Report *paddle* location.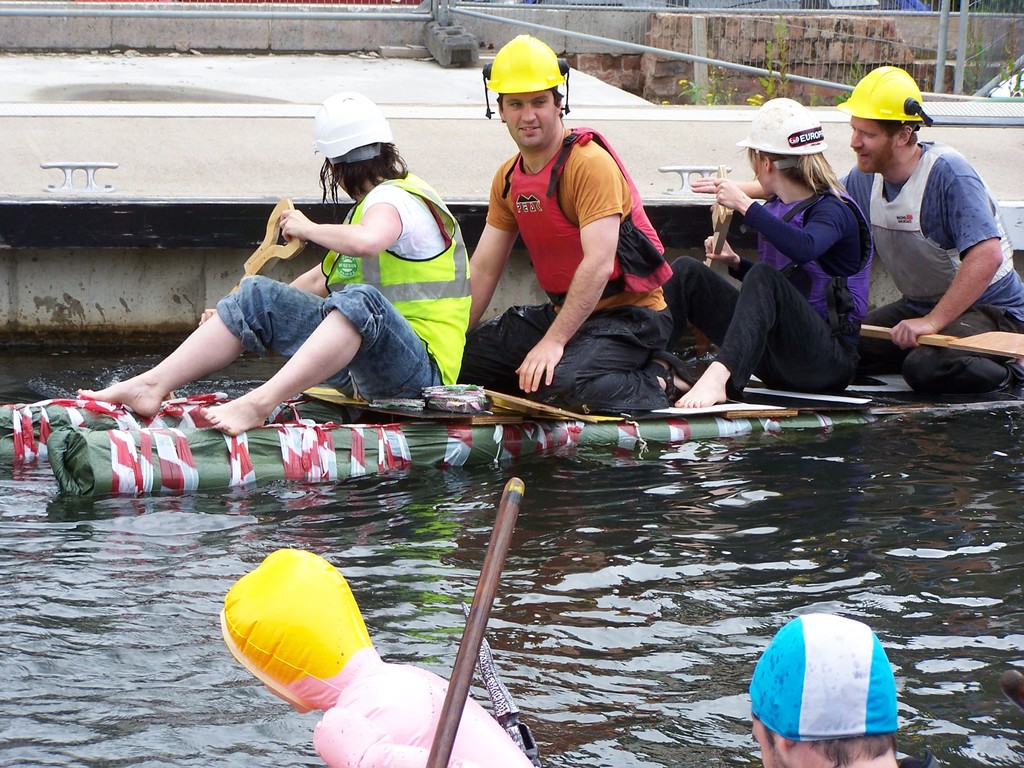
Report: crop(704, 166, 735, 268).
